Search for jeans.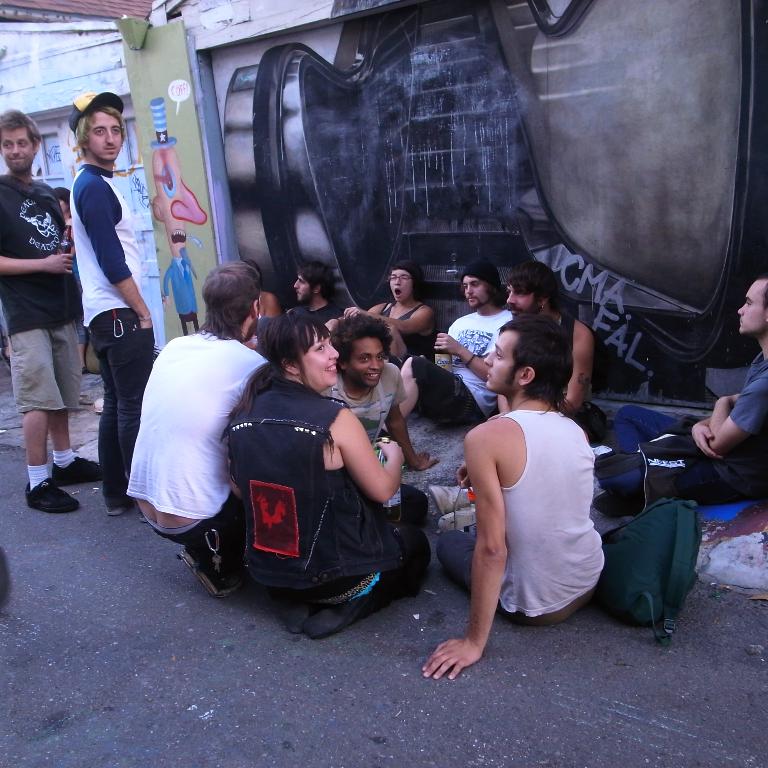
Found at pyautogui.locateOnScreen(84, 330, 151, 472).
